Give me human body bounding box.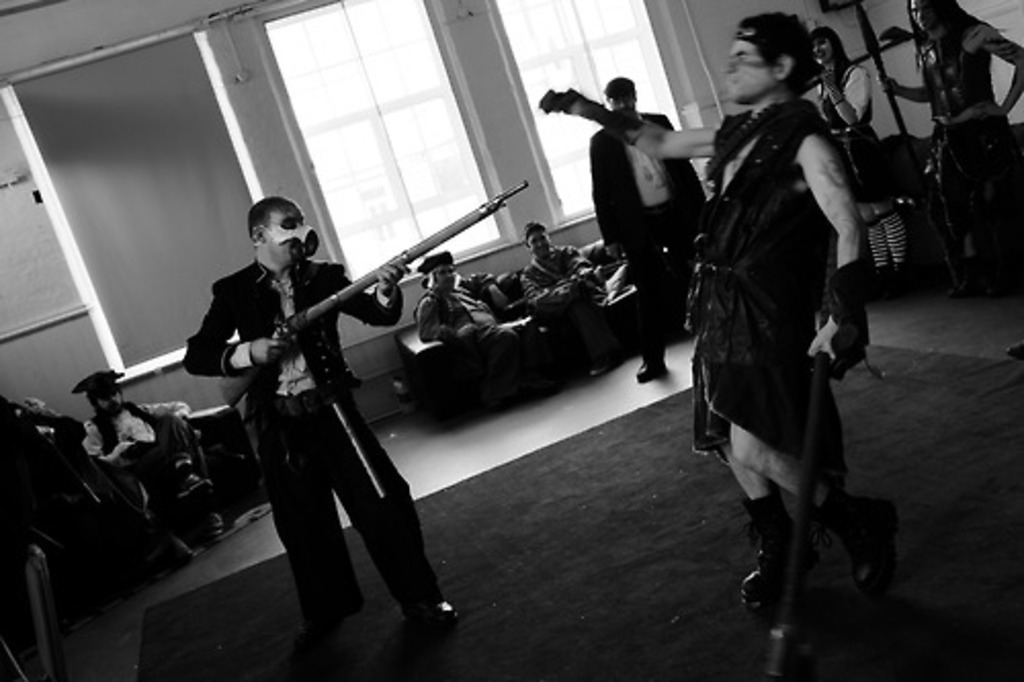
885/0/1022/256.
